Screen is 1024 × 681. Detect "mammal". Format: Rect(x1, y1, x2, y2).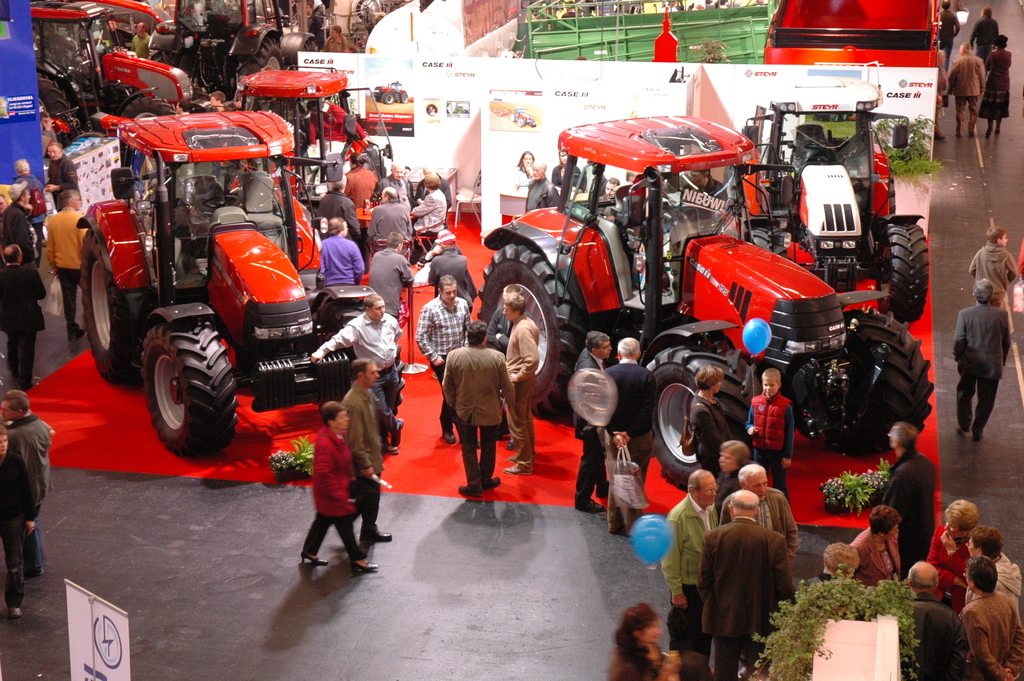
Rect(301, 399, 385, 572).
